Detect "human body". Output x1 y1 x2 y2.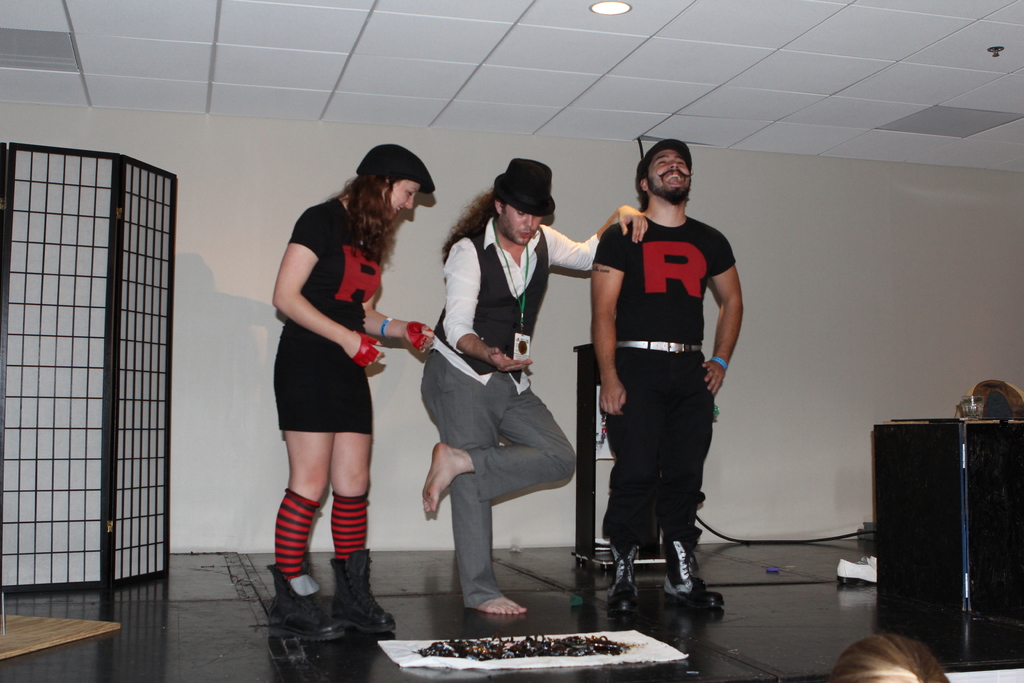
589 199 754 614.
